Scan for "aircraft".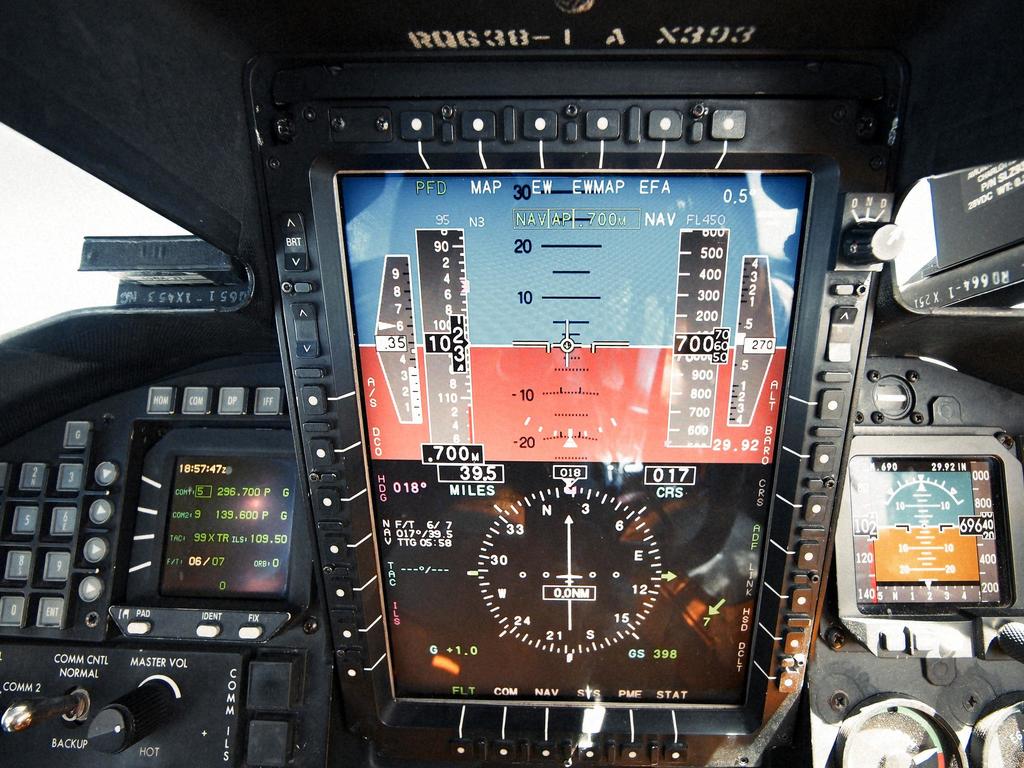
Scan result: 0/0/1023/767.
